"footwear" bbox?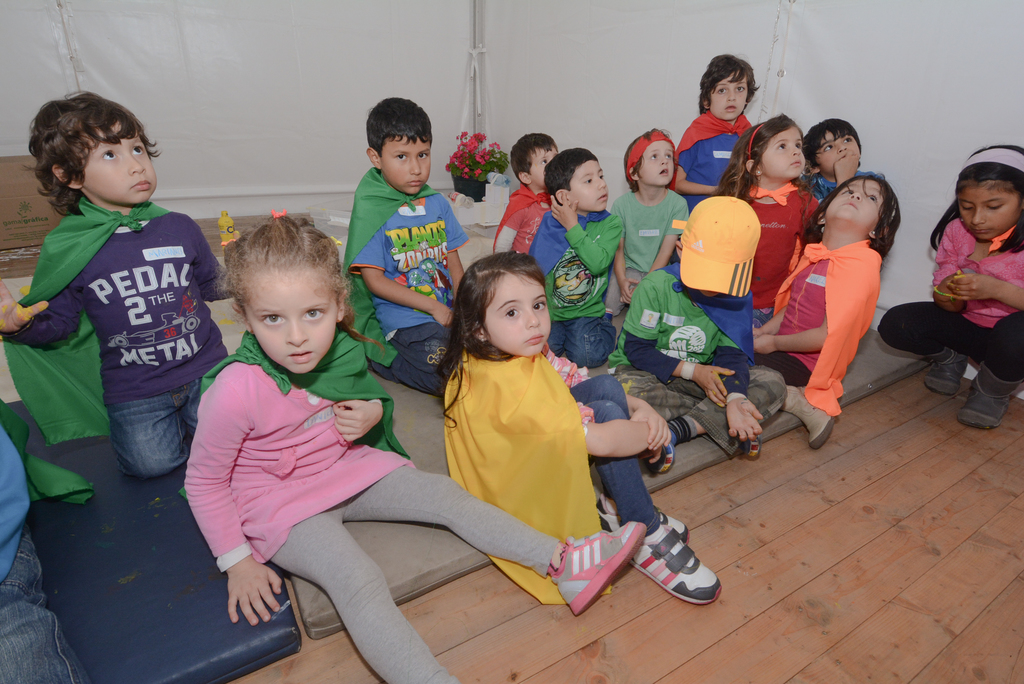
x1=919 y1=337 x2=970 y2=400
